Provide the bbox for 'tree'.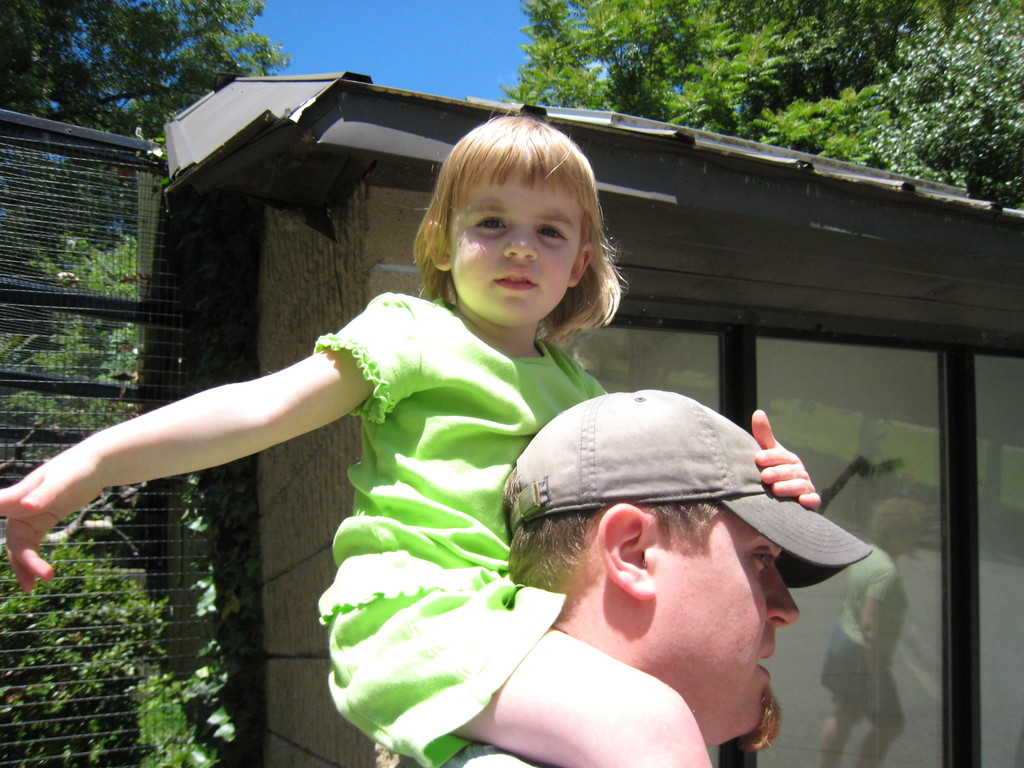
region(497, 0, 1023, 208).
